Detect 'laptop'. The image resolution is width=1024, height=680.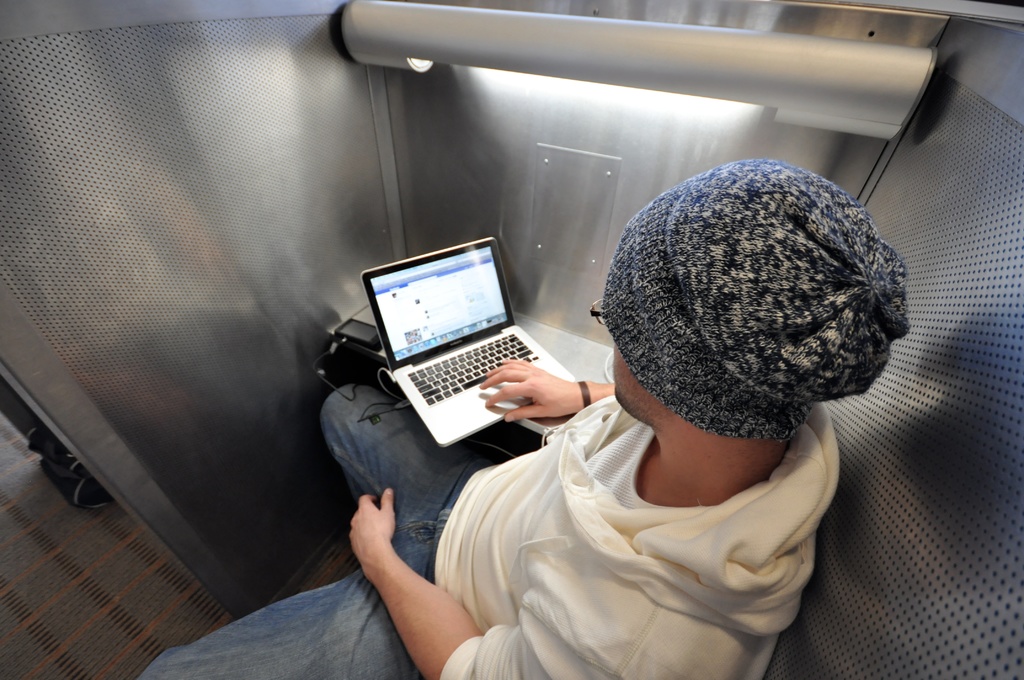
[left=358, top=229, right=583, bottom=466].
